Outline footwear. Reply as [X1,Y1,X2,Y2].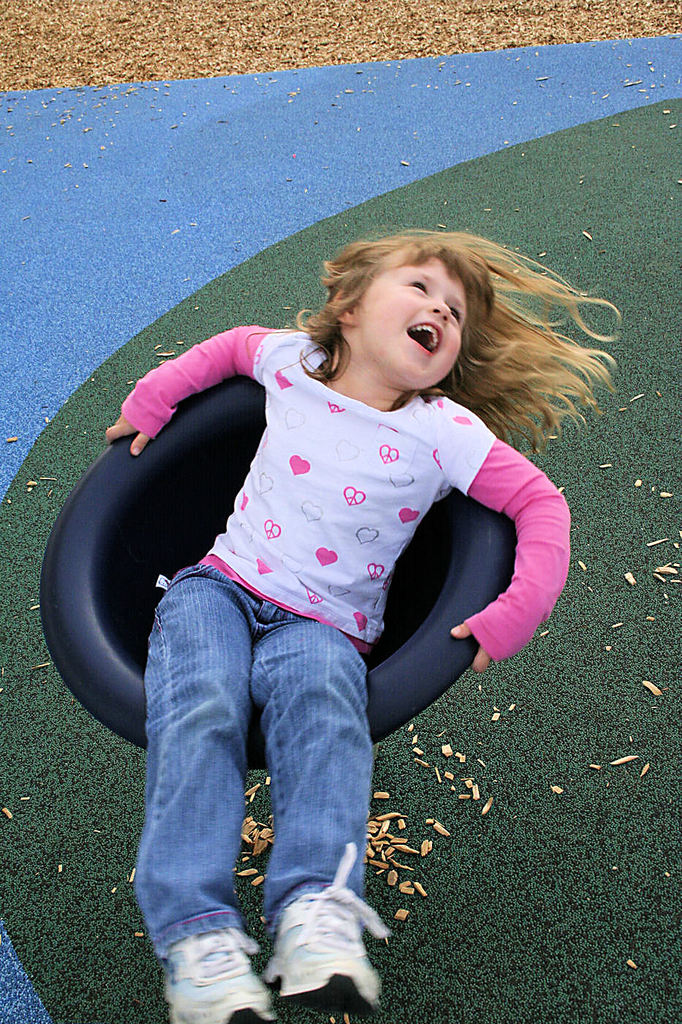
[166,919,290,1023].
